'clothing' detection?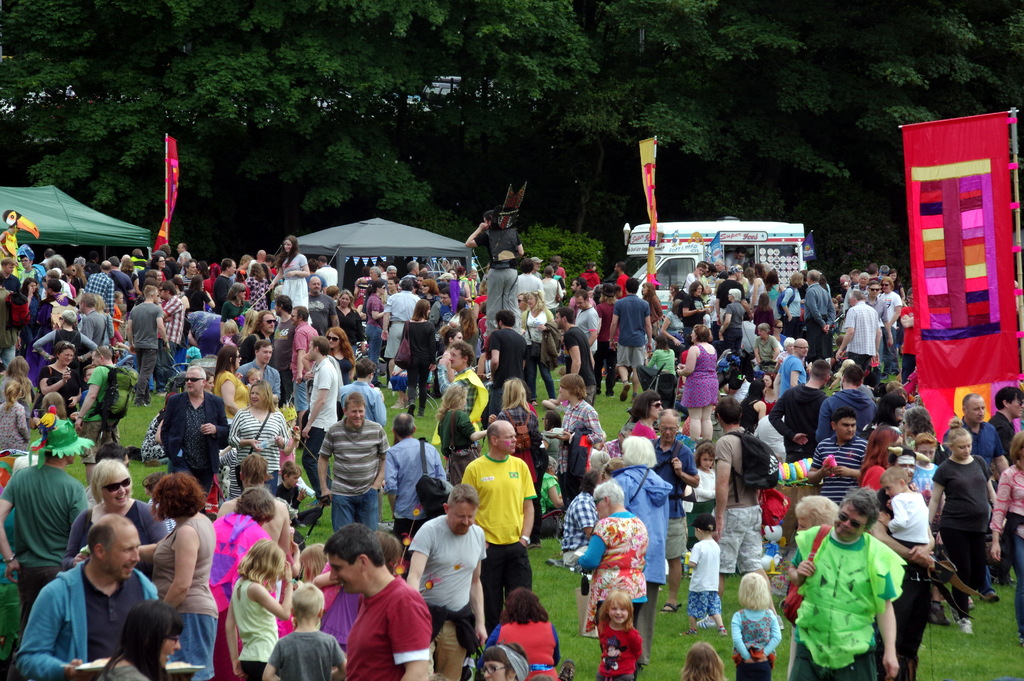
l=243, t=352, r=278, b=401
